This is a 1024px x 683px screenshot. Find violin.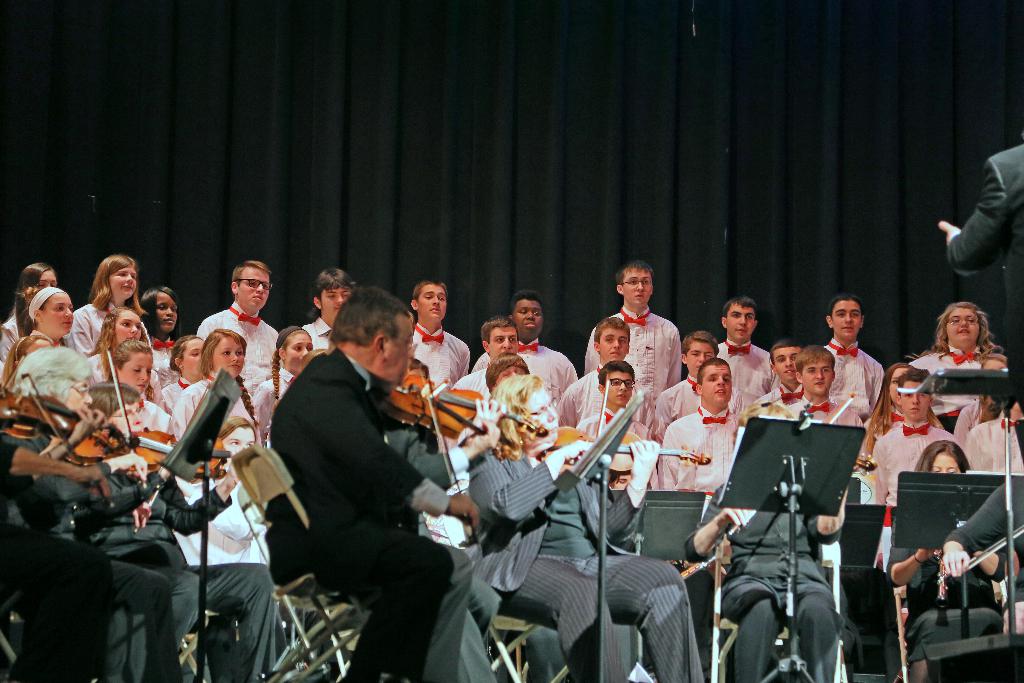
Bounding box: [x1=534, y1=369, x2=714, y2=486].
